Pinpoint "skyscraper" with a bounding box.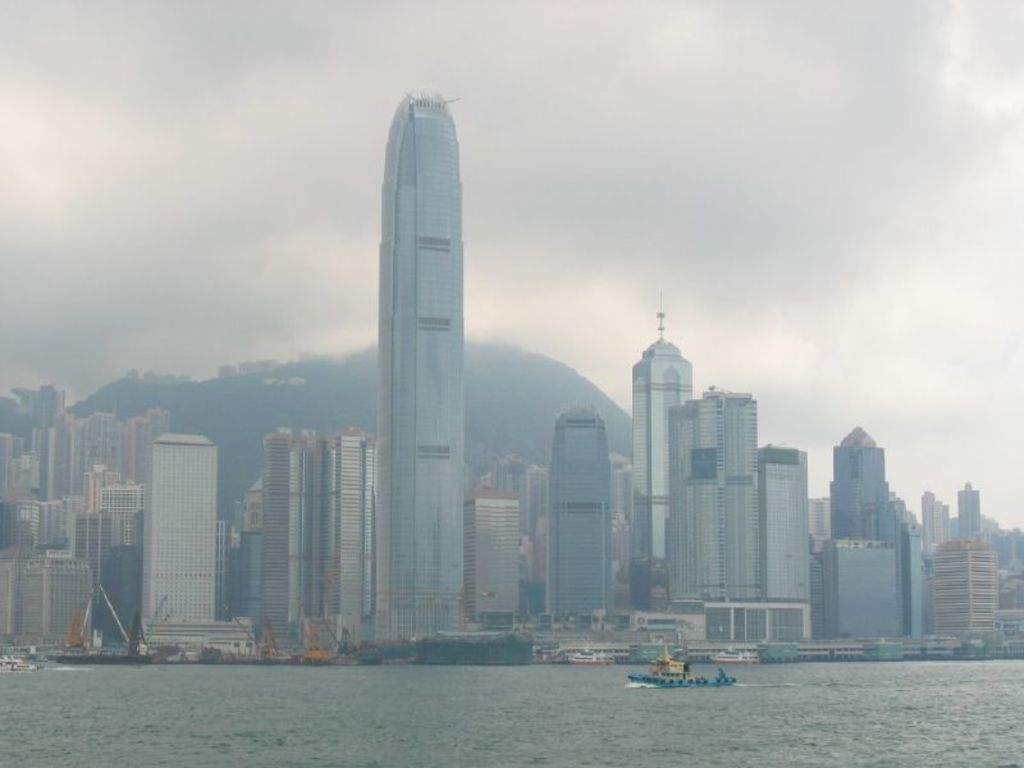
631,306,708,600.
